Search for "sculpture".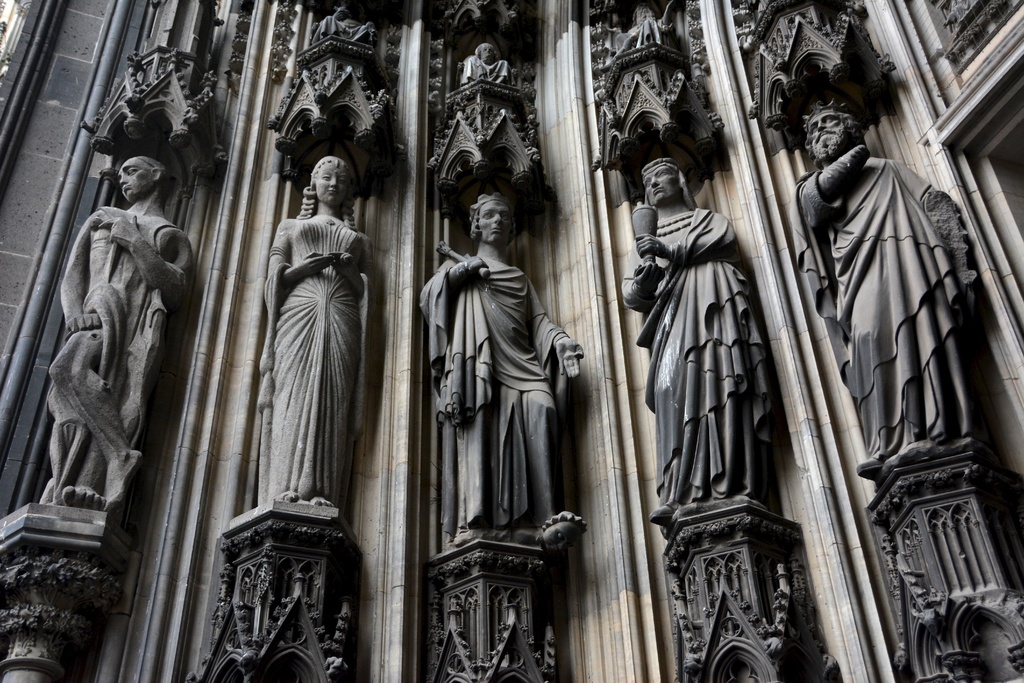
Found at Rect(255, 156, 376, 498).
